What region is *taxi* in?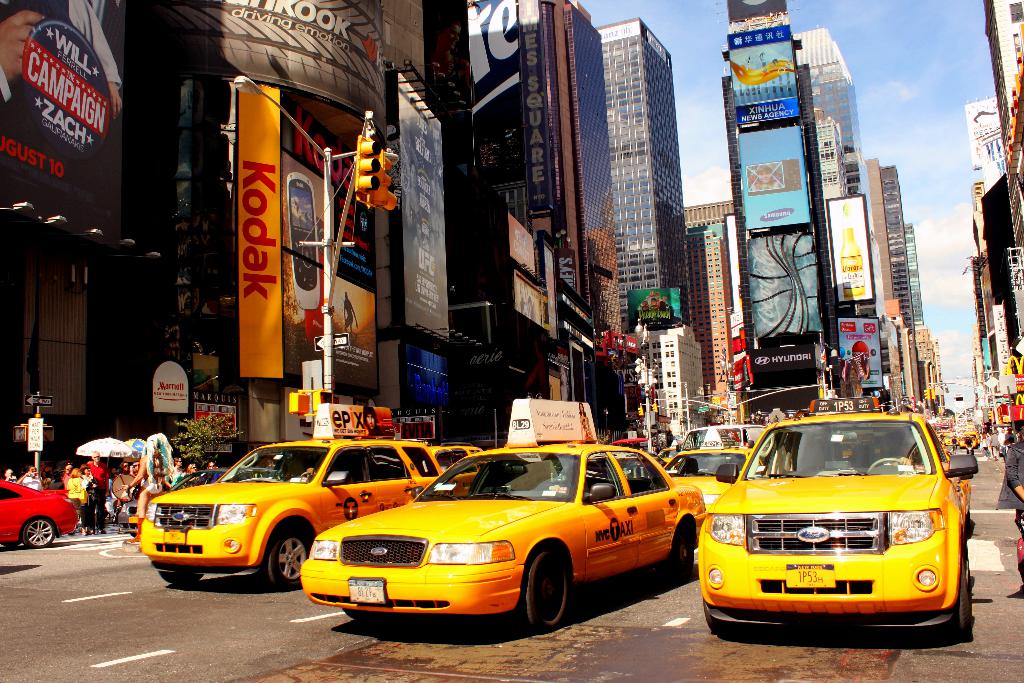
BBox(700, 395, 982, 637).
